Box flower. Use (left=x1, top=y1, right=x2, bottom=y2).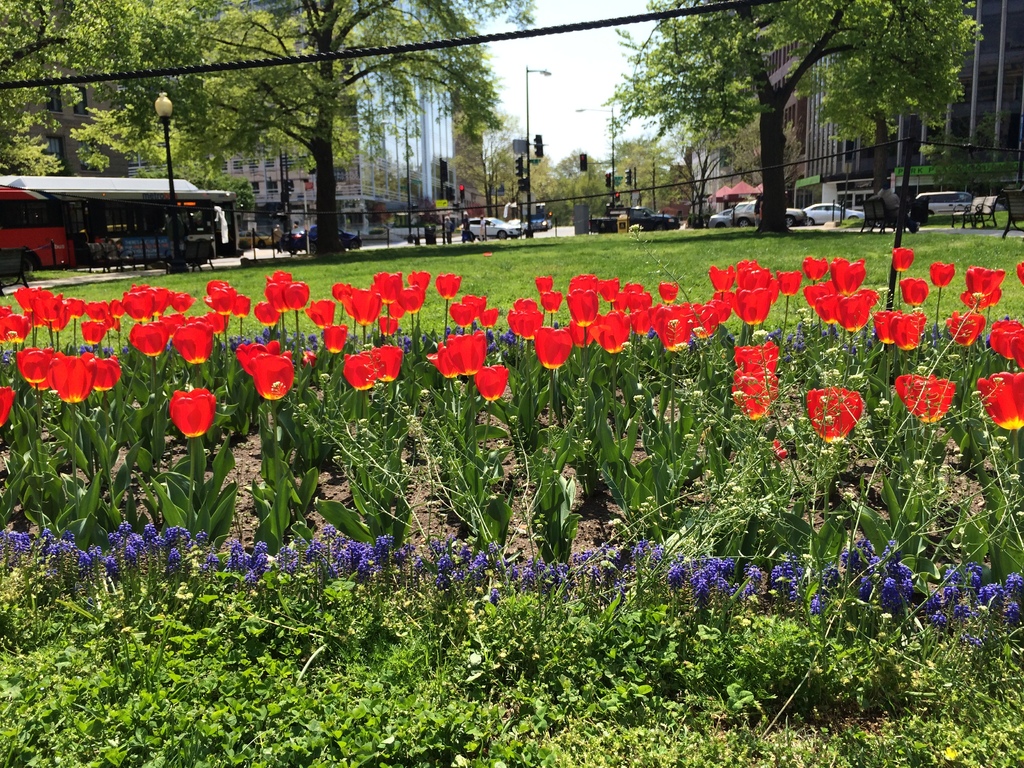
(left=429, top=274, right=459, bottom=296).
